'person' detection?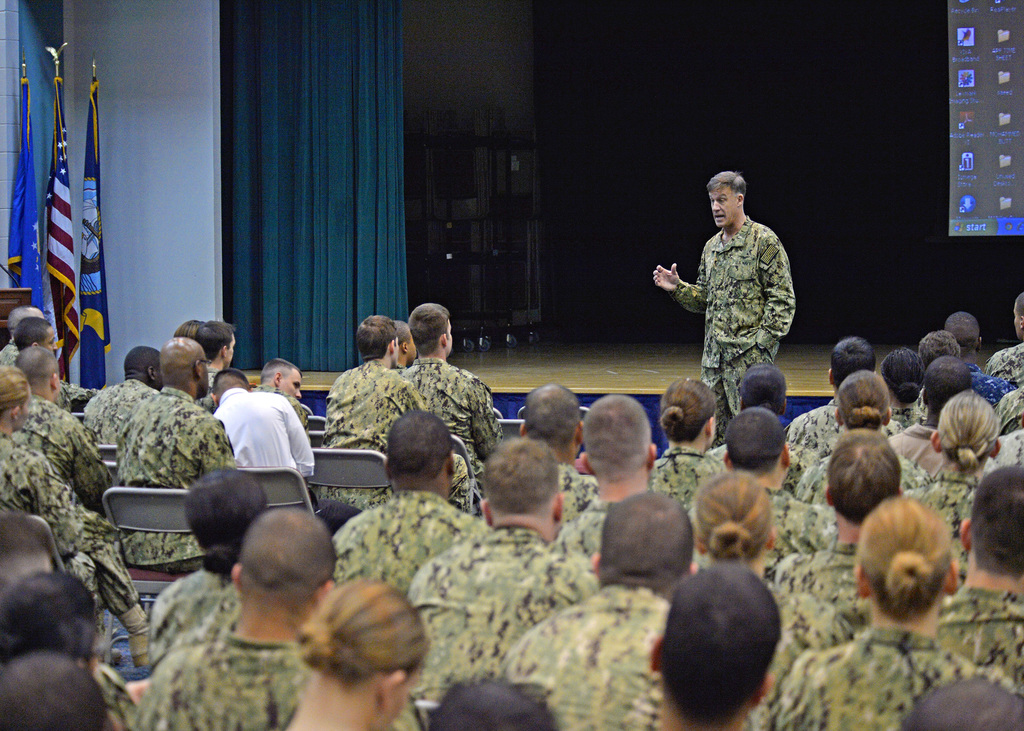
pyautogui.locateOnScreen(272, 577, 428, 730)
